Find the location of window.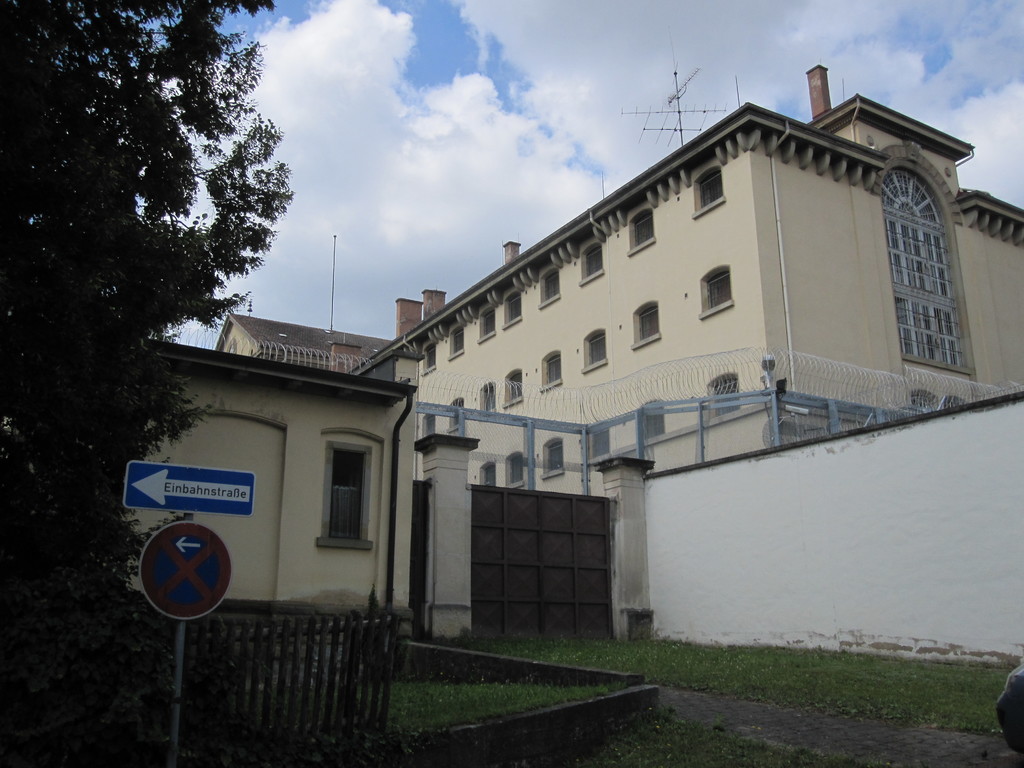
Location: (712, 376, 743, 416).
